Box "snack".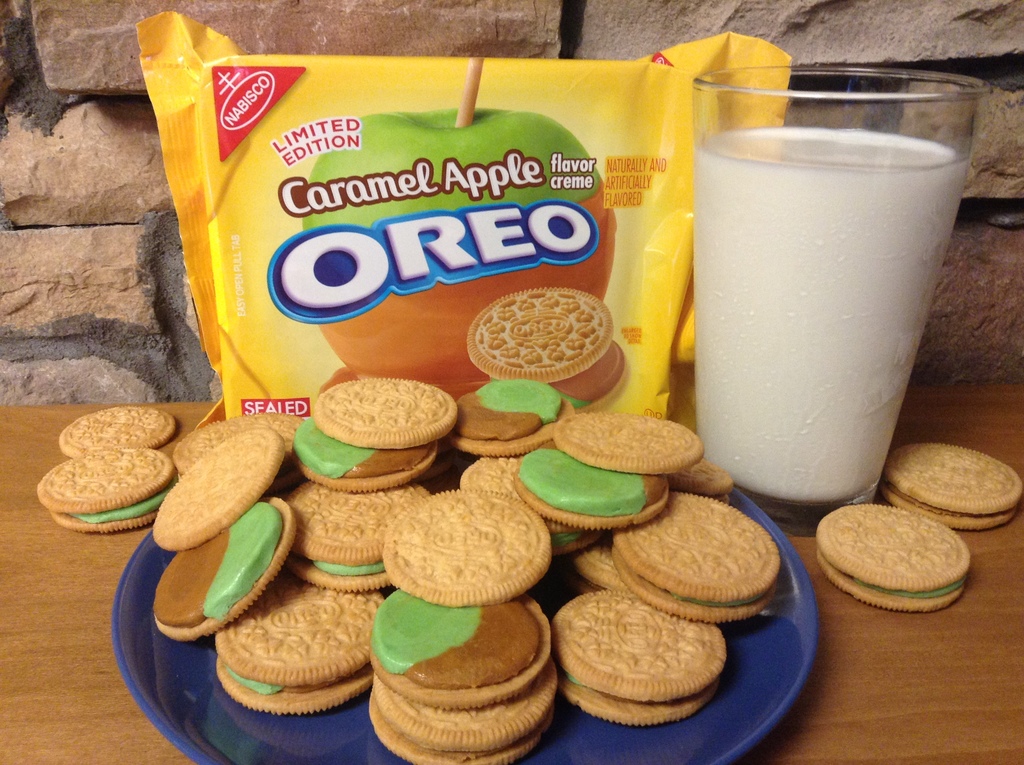
bbox=(469, 291, 628, 417).
